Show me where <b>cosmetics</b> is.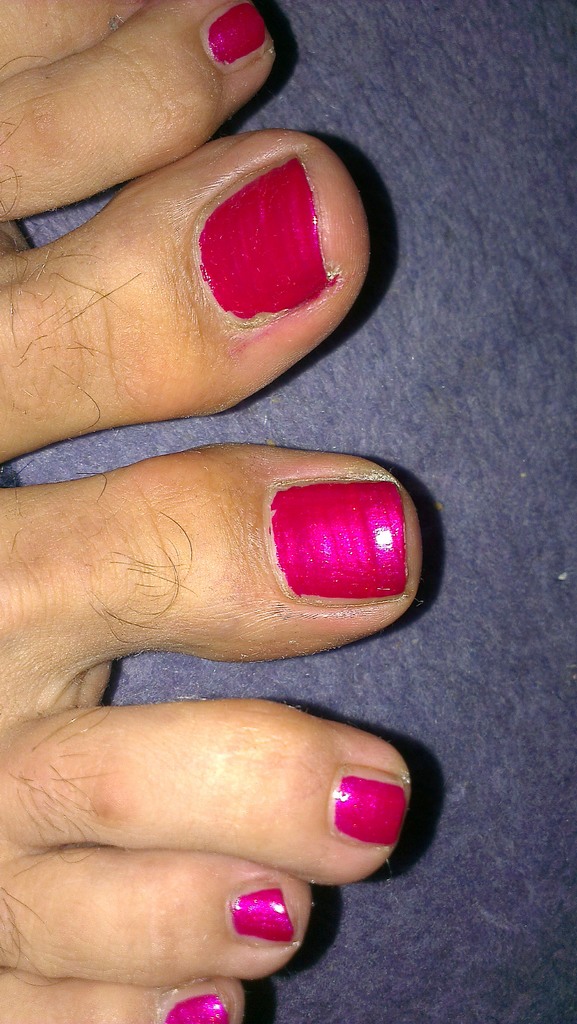
<b>cosmetics</b> is at detection(266, 465, 418, 601).
